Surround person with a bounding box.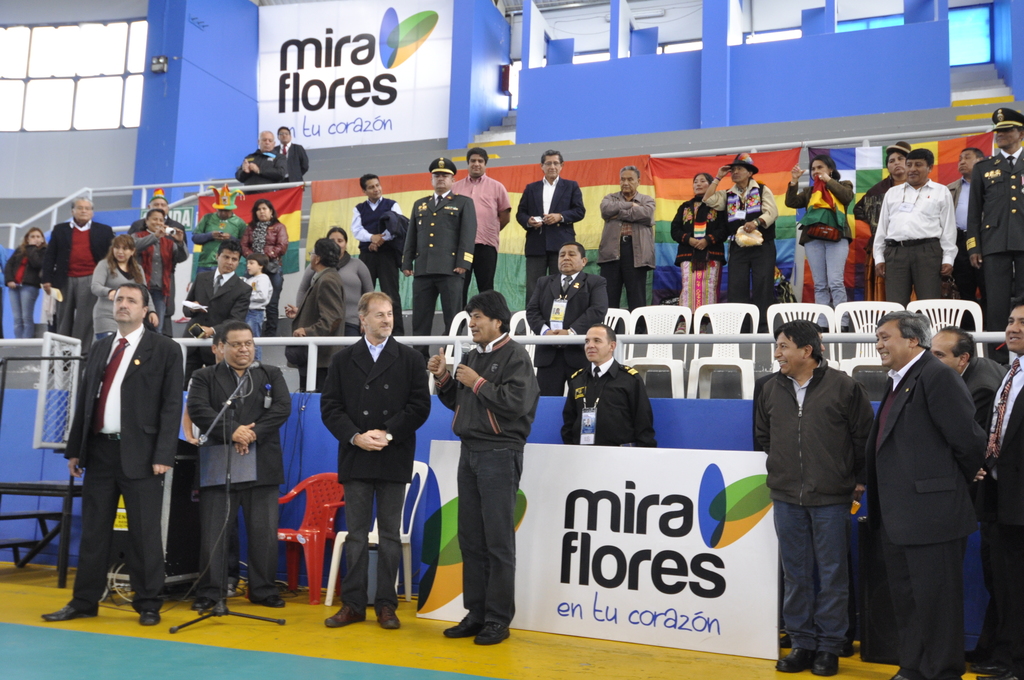
[left=180, top=239, right=243, bottom=332].
